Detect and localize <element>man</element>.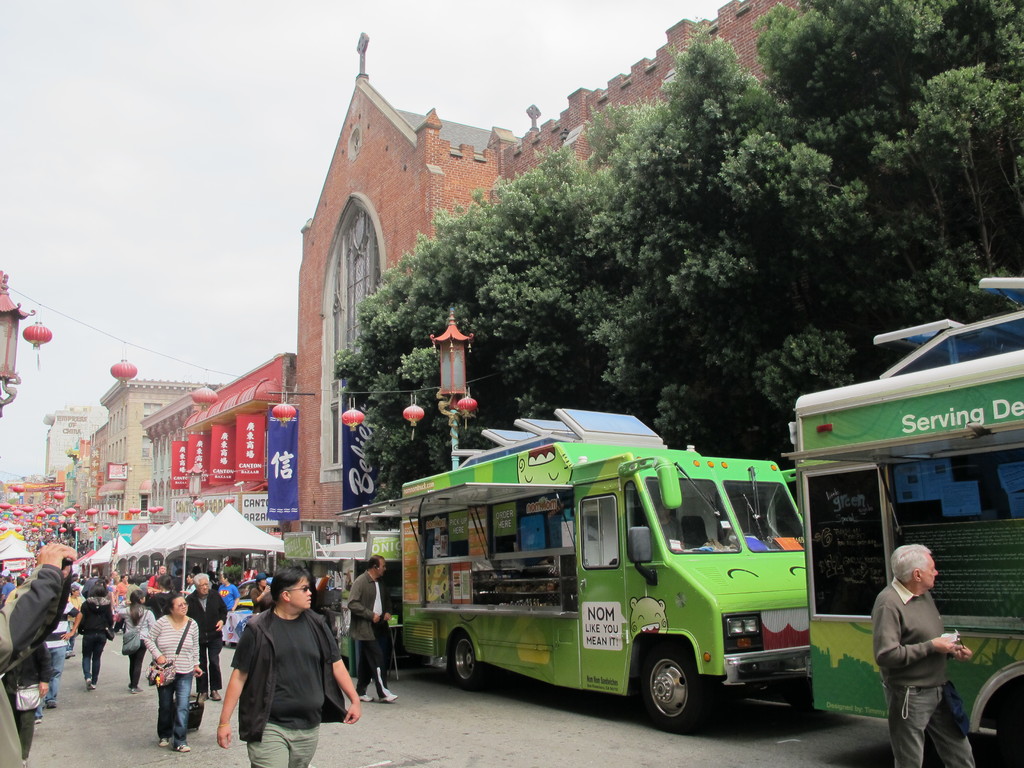
Localized at (left=879, top=543, right=966, bottom=767).
